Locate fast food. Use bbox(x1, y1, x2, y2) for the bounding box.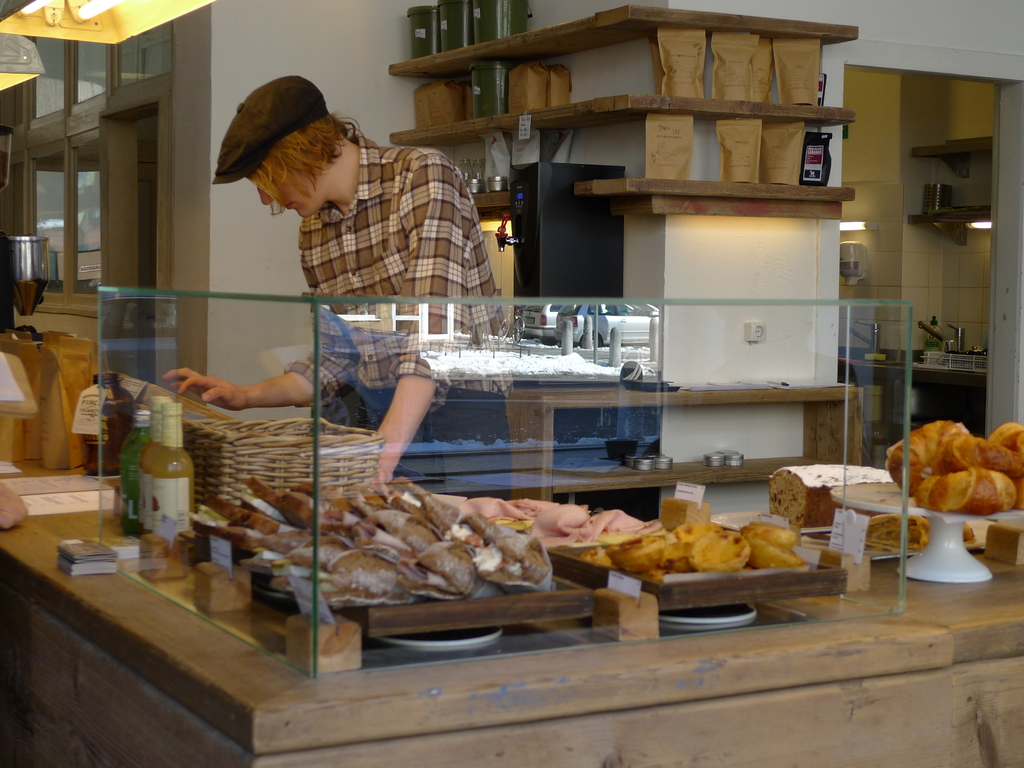
bbox(694, 528, 749, 569).
